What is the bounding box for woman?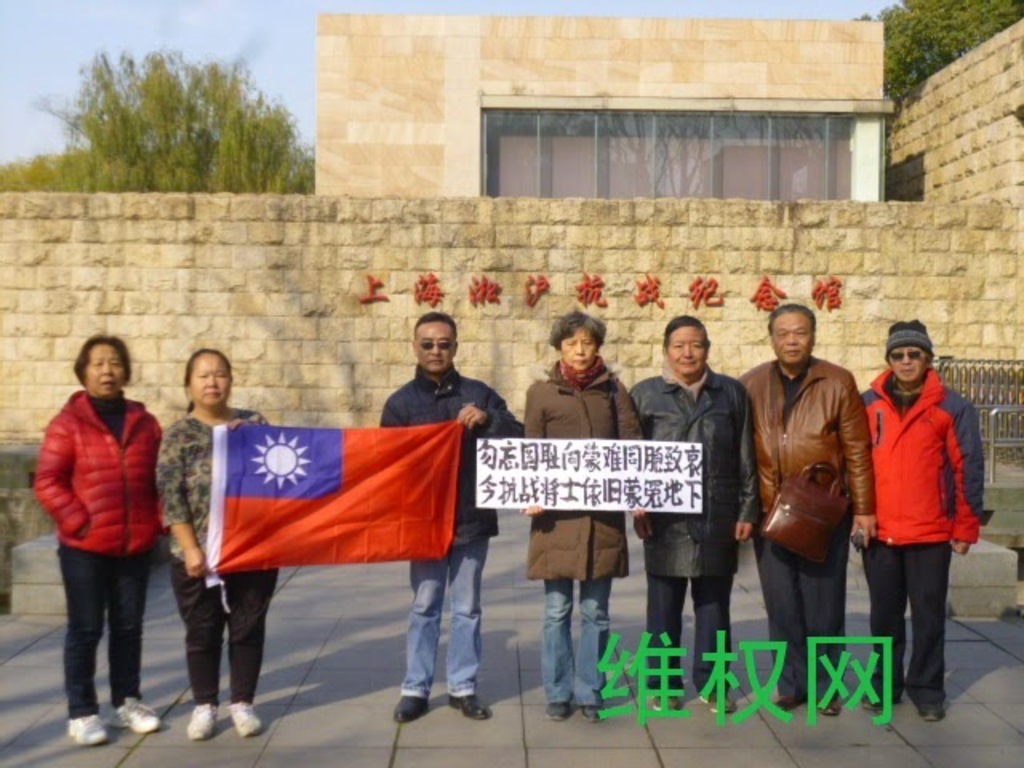
<region>27, 317, 170, 739</region>.
